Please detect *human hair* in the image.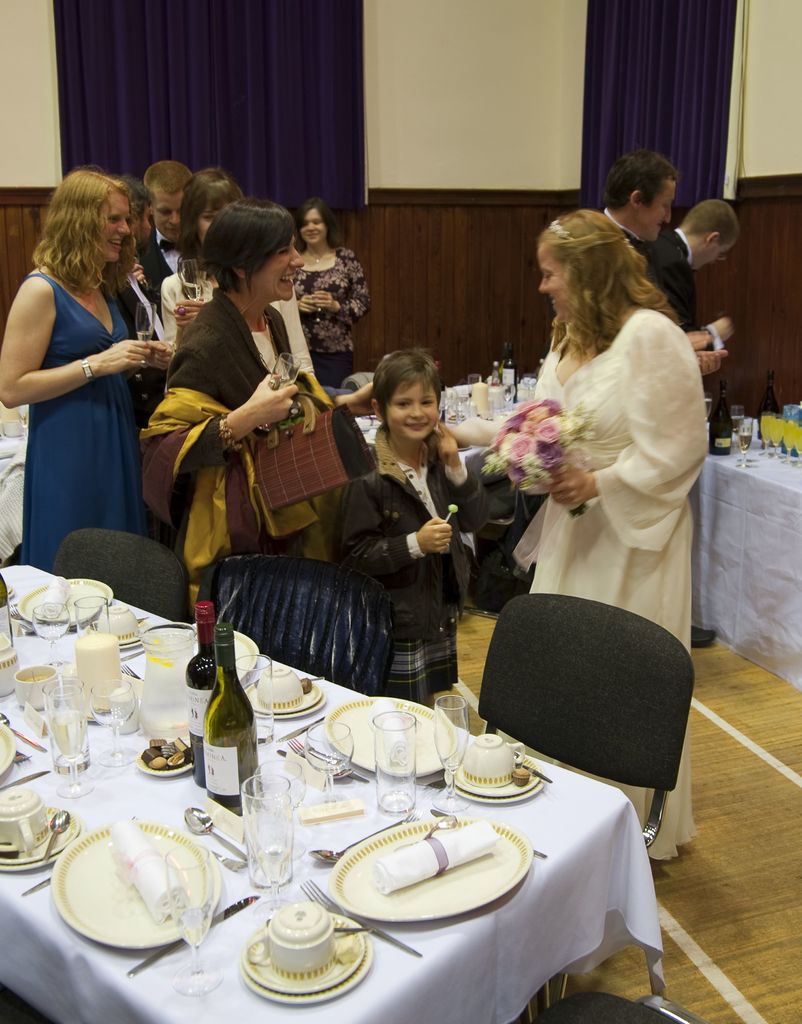
pyautogui.locateOnScreen(373, 344, 441, 431).
